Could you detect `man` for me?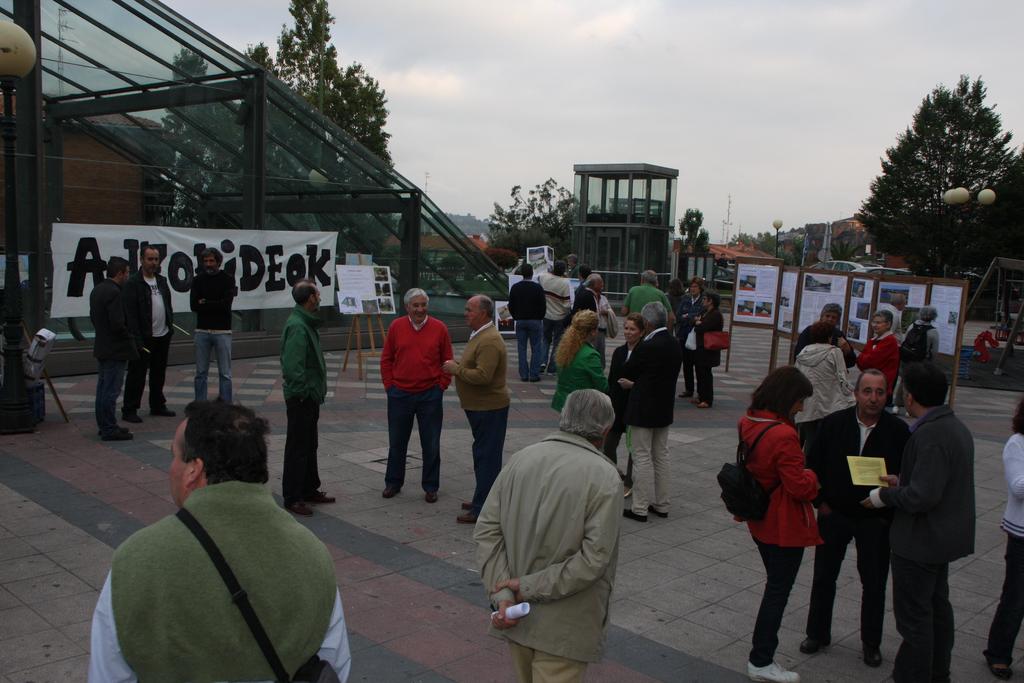
Detection result: 375,288,459,502.
